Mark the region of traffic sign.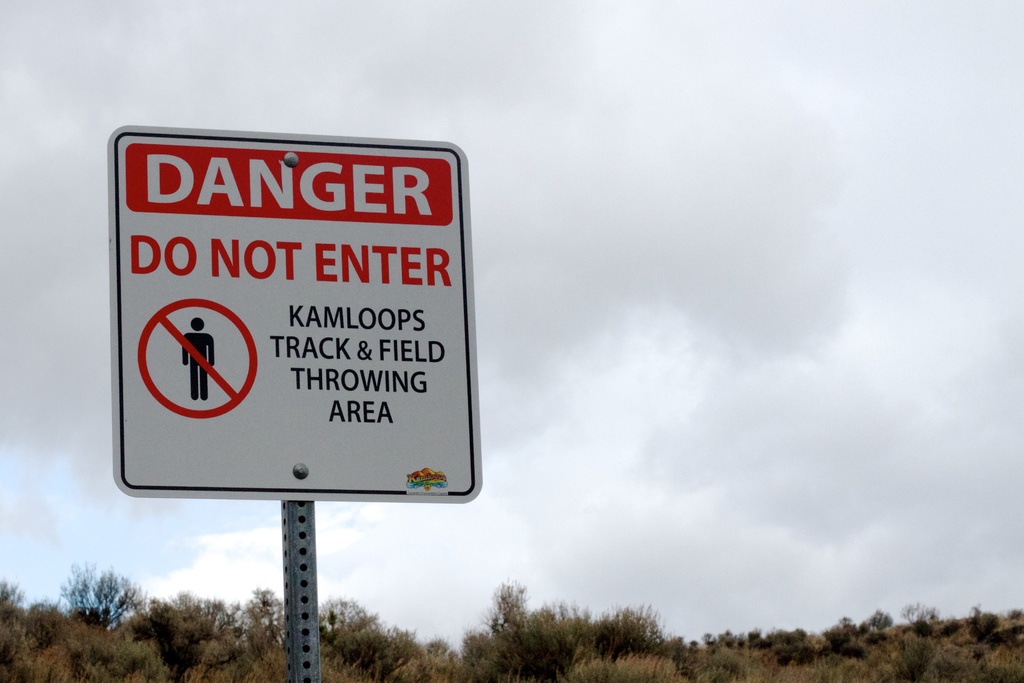
Region: 108/125/486/506.
